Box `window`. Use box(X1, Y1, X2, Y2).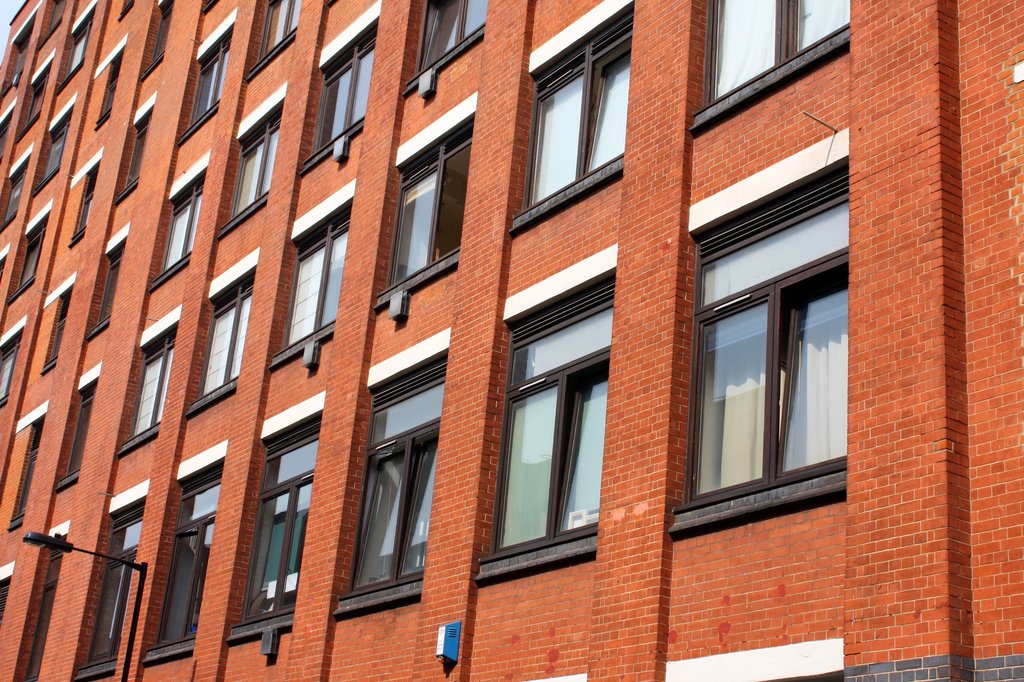
box(145, 443, 232, 662).
